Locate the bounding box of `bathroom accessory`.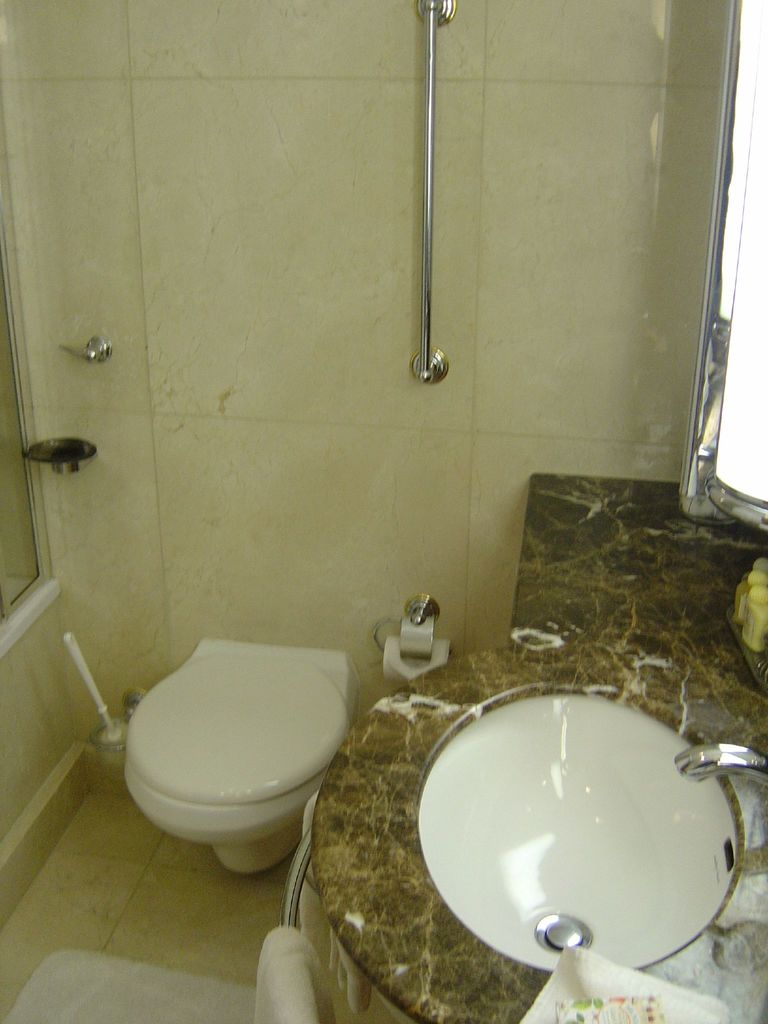
Bounding box: x1=377 y1=591 x2=451 y2=678.
